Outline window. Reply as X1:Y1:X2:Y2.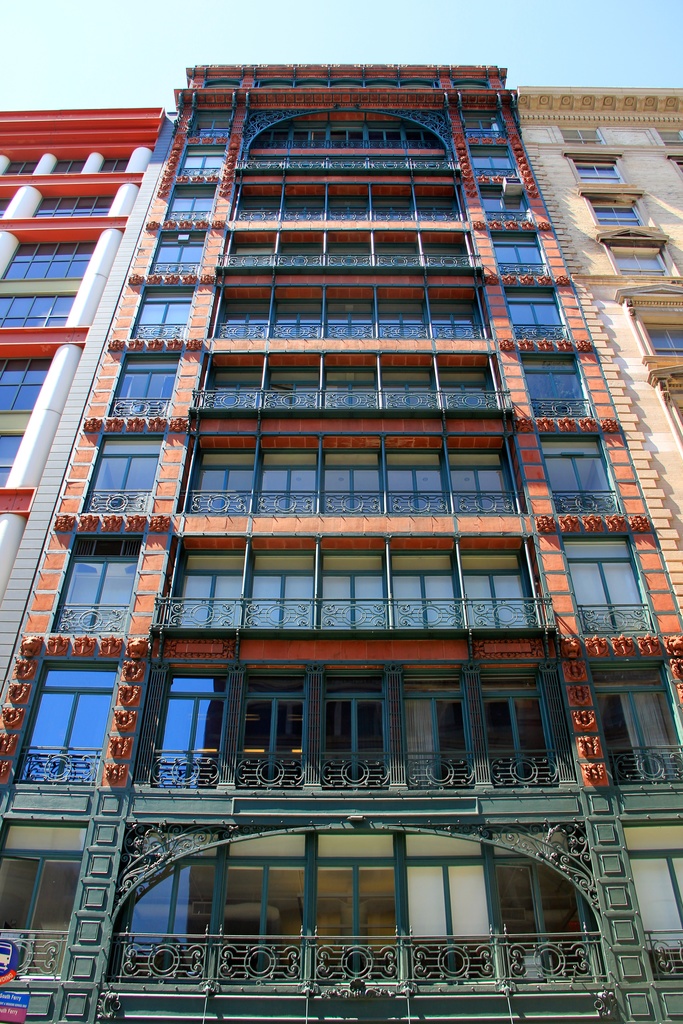
591:655:682:788.
